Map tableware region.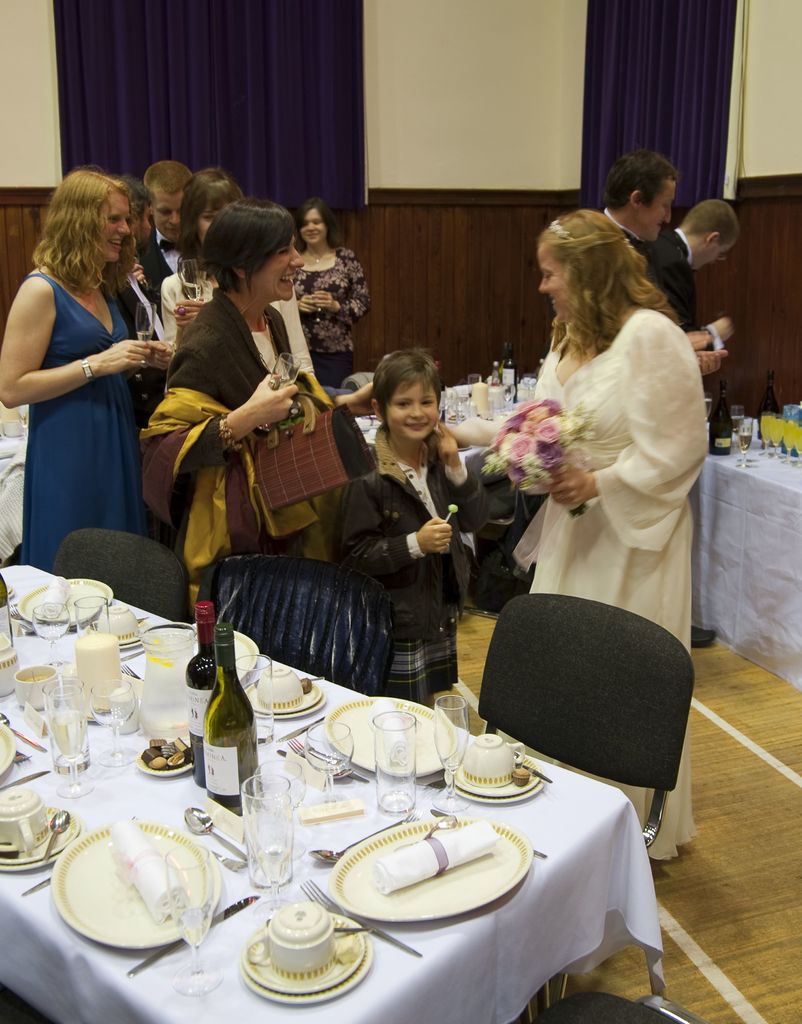
Mapped to bbox(437, 352, 507, 424).
